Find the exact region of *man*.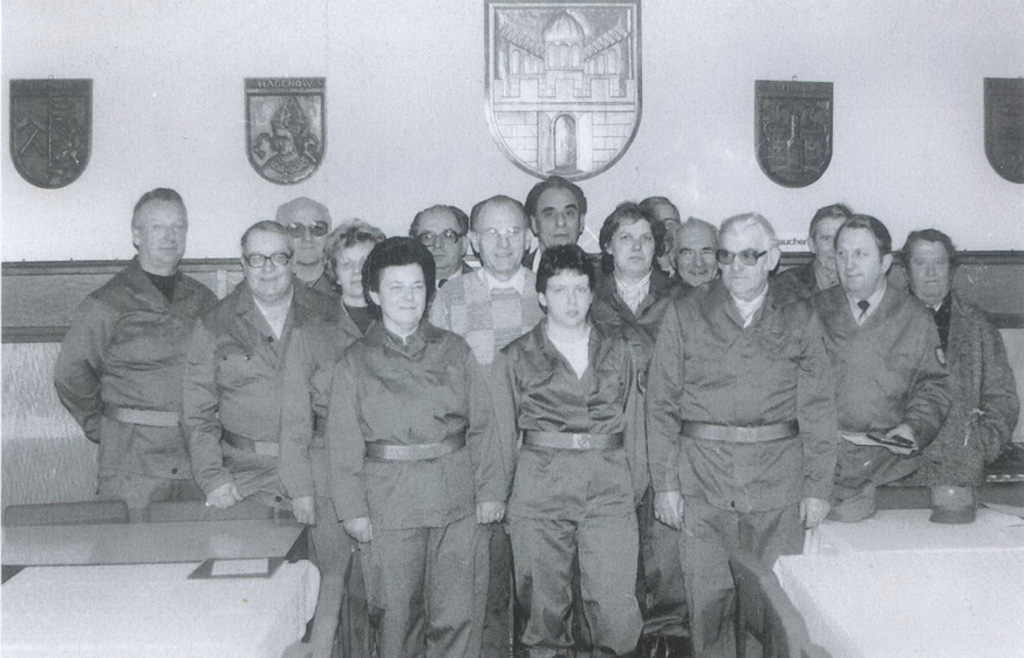
Exact region: bbox(410, 204, 471, 292).
